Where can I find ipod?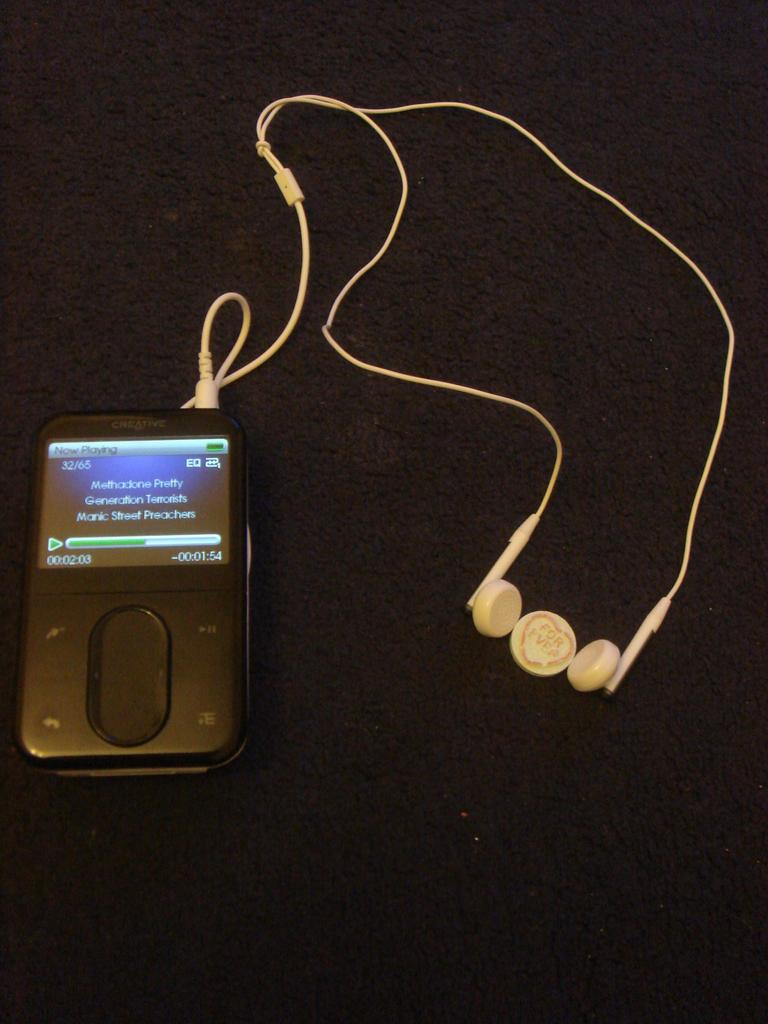
You can find it at 13,408,250,776.
